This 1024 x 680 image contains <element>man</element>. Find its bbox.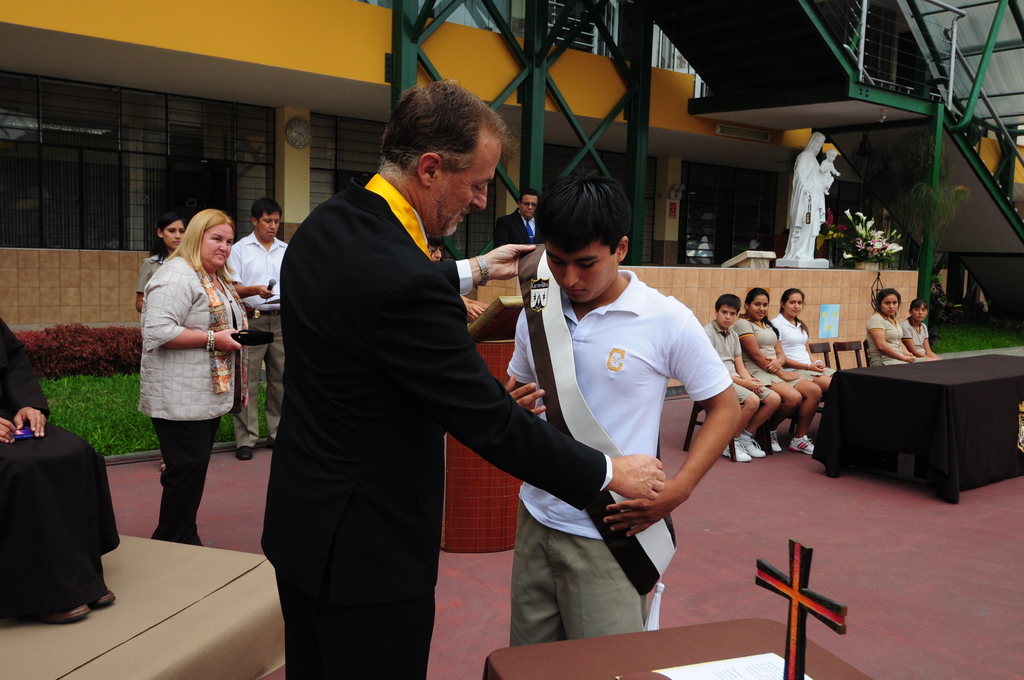
[506, 172, 749, 645].
